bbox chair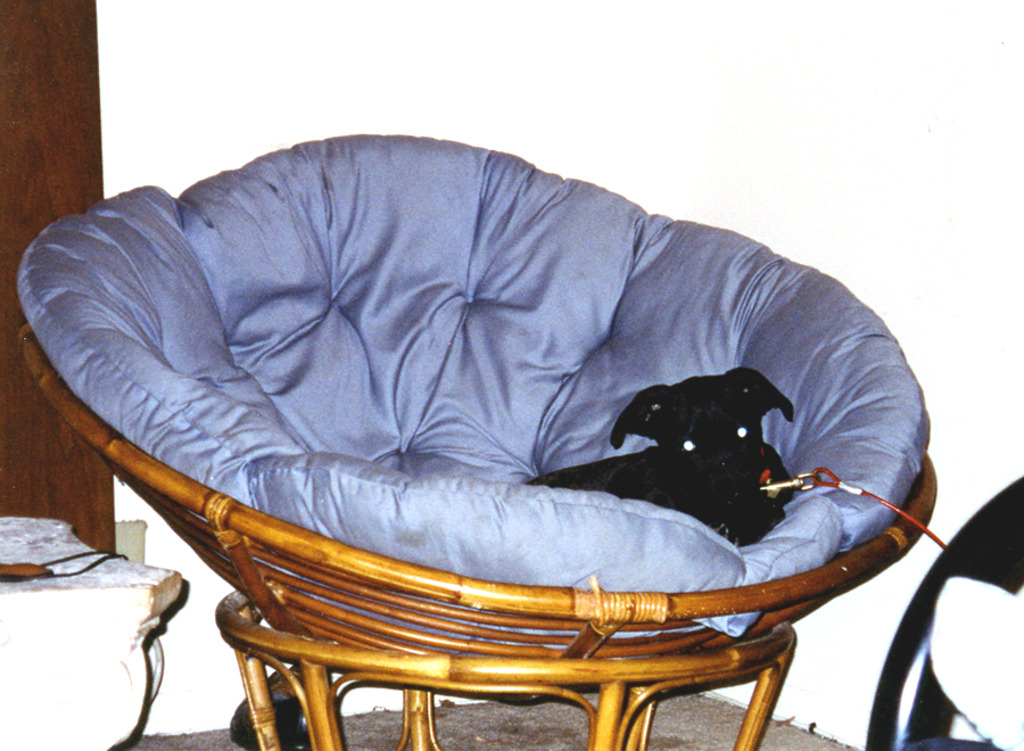
<region>864, 477, 1023, 750</region>
